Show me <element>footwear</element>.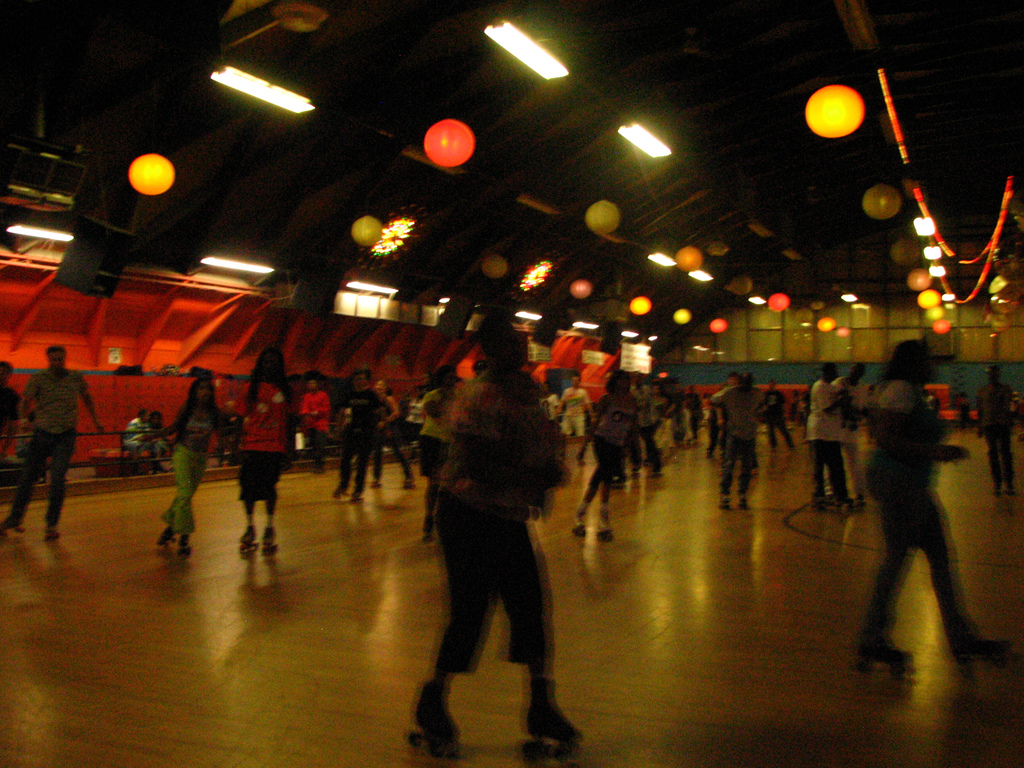
<element>footwear</element> is here: <region>353, 492, 366, 506</region>.
